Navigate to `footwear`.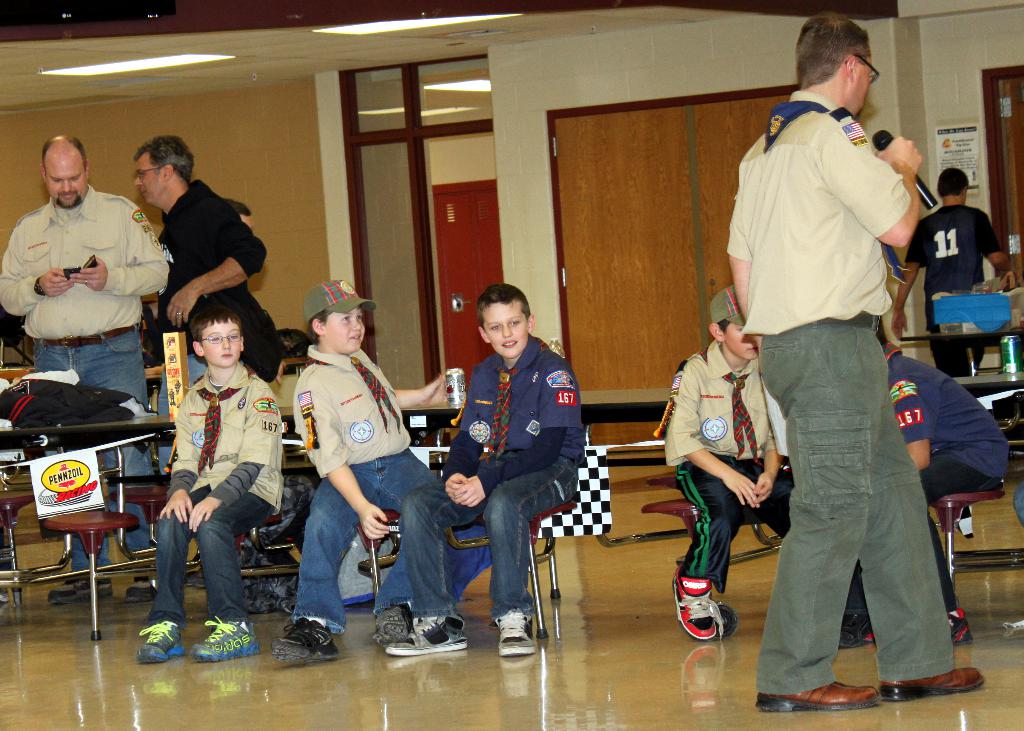
Navigation target: [x1=381, y1=616, x2=460, y2=660].
